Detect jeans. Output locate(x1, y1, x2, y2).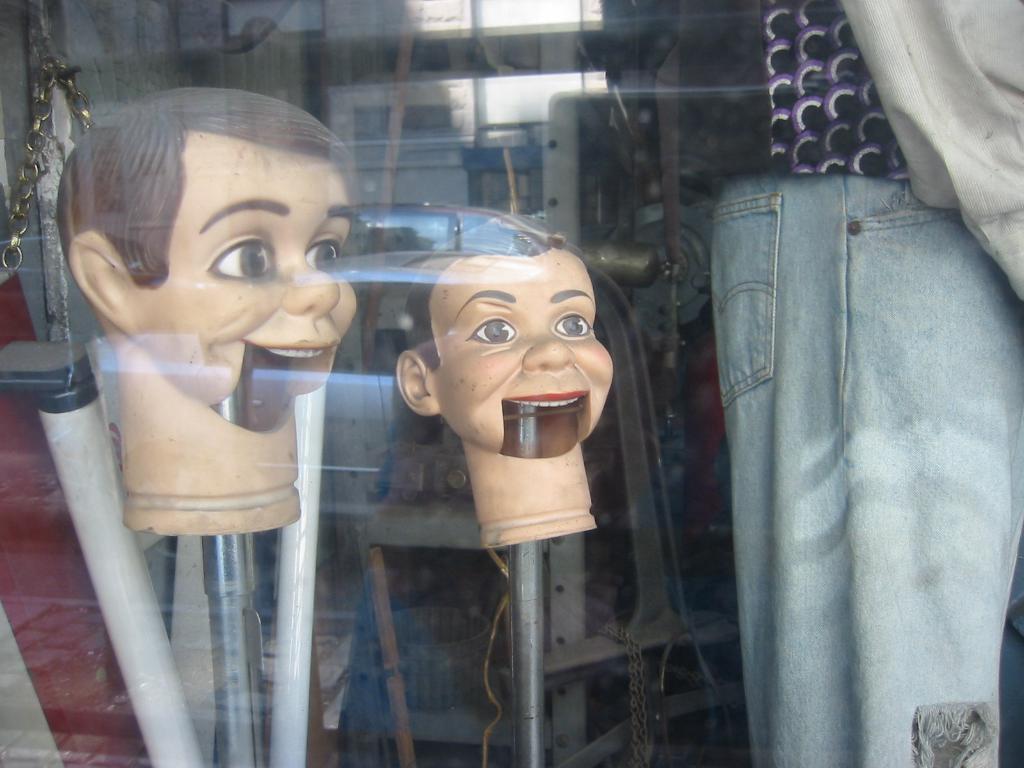
locate(708, 172, 1023, 767).
